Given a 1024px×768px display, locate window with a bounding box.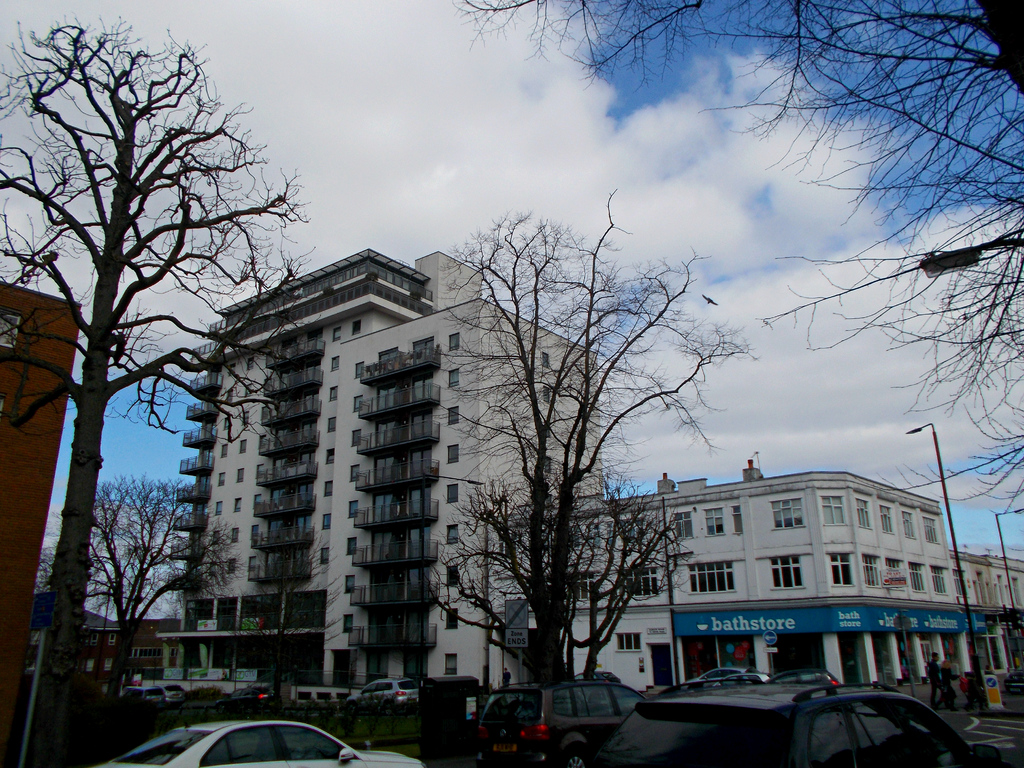
Located: bbox=(329, 386, 340, 402).
